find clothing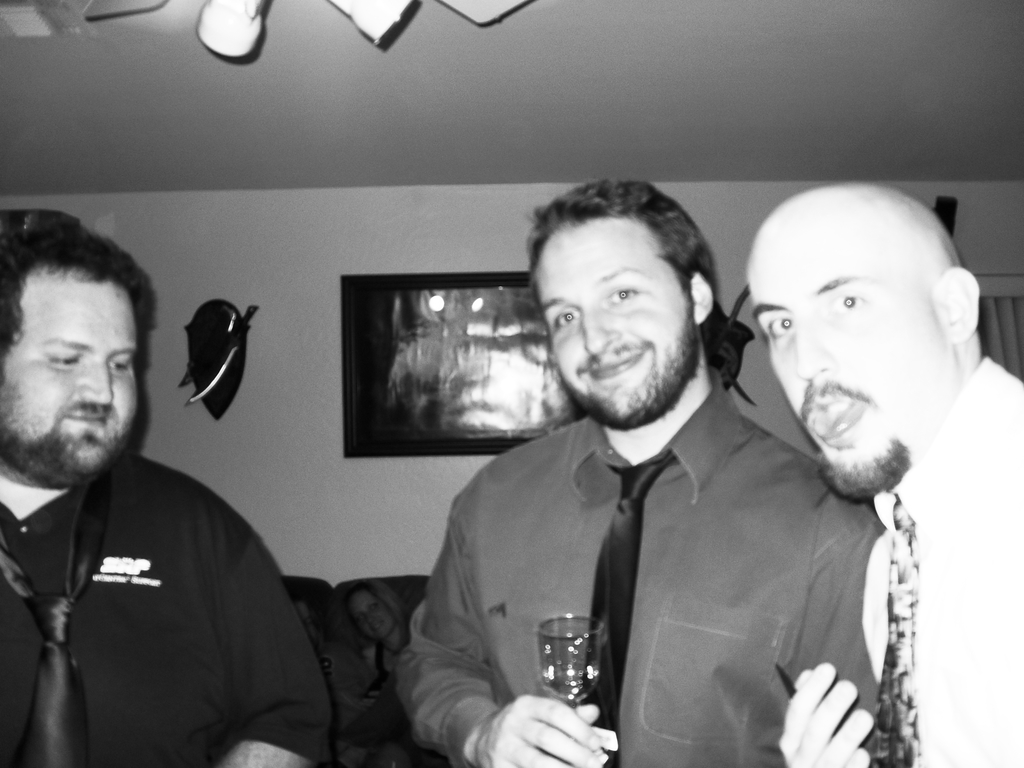
box(867, 355, 1023, 767)
